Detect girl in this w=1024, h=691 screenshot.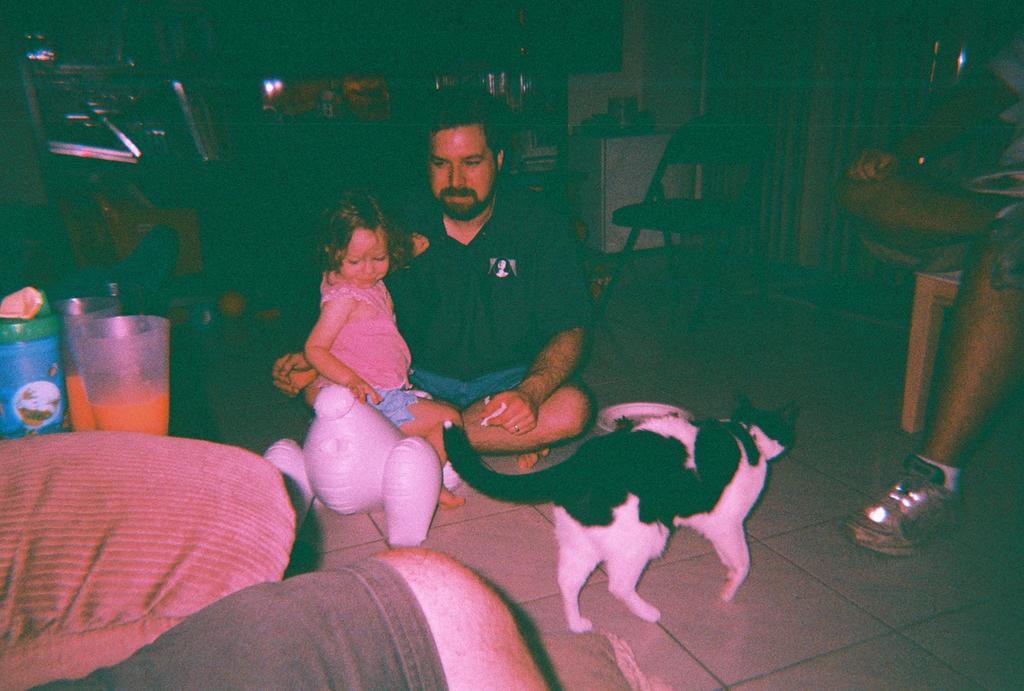
Detection: [305,191,465,503].
